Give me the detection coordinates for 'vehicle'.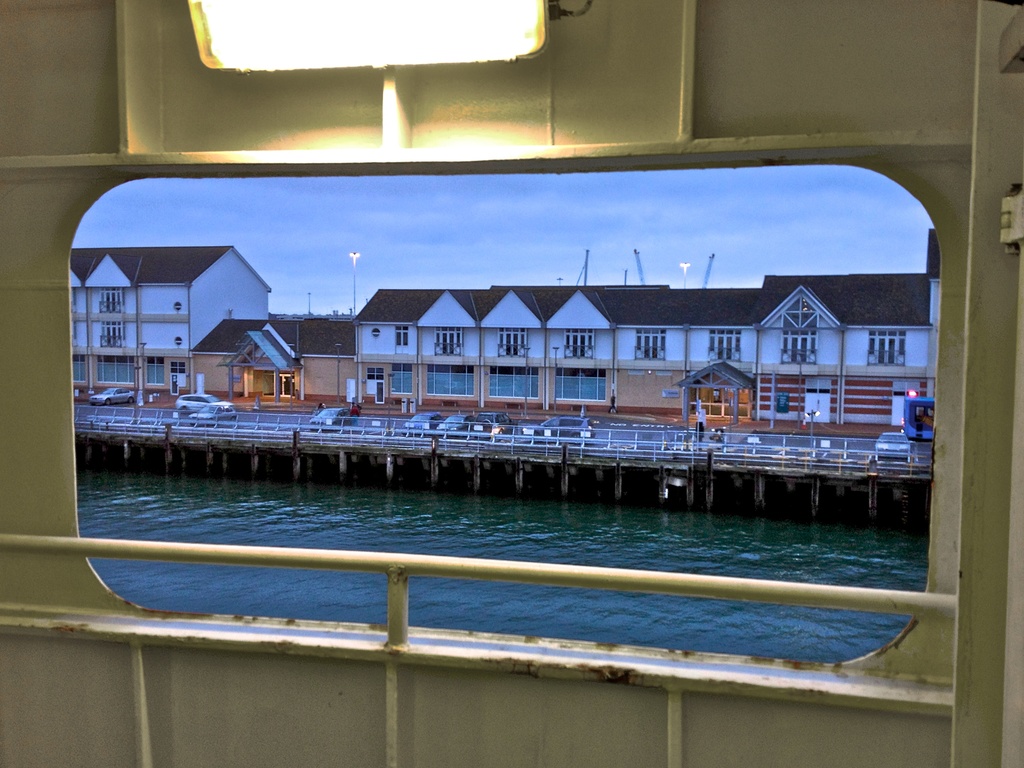
(x1=89, y1=384, x2=135, y2=406).
